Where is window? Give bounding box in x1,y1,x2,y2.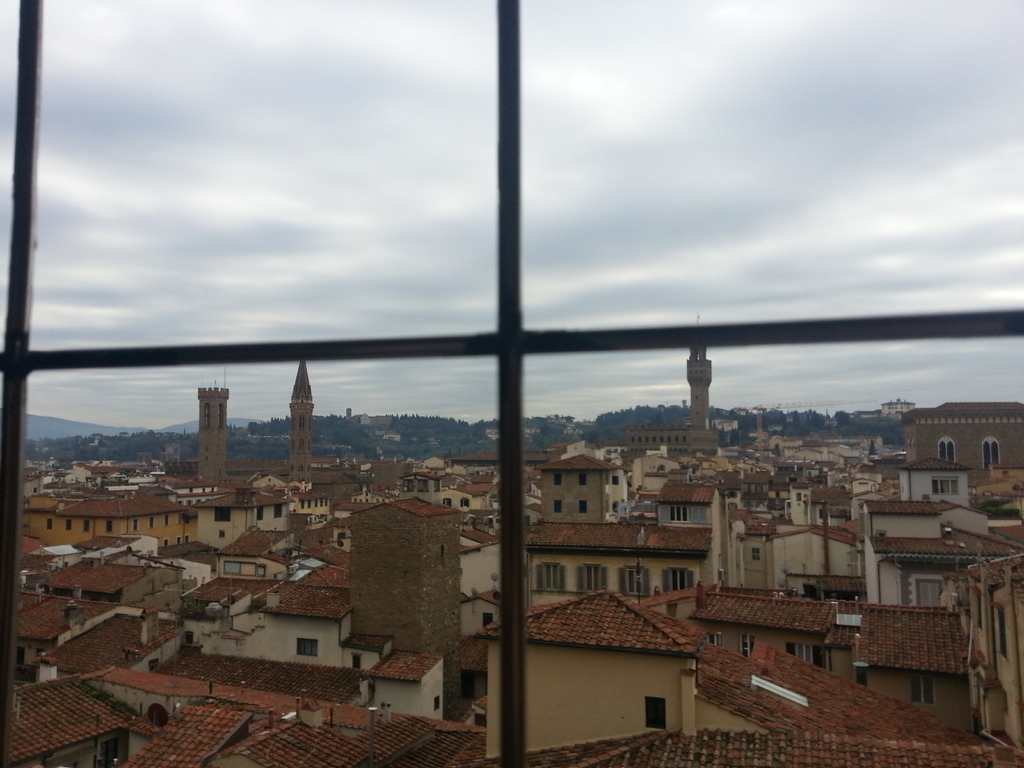
272,502,282,518.
